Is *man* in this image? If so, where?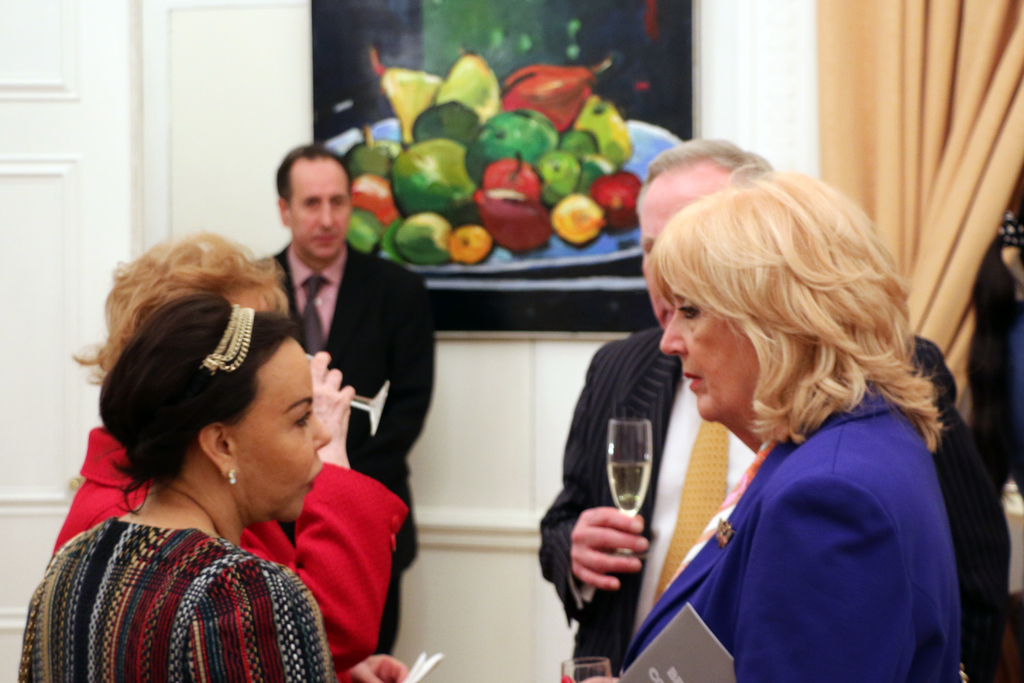
Yes, at (532,133,1011,682).
